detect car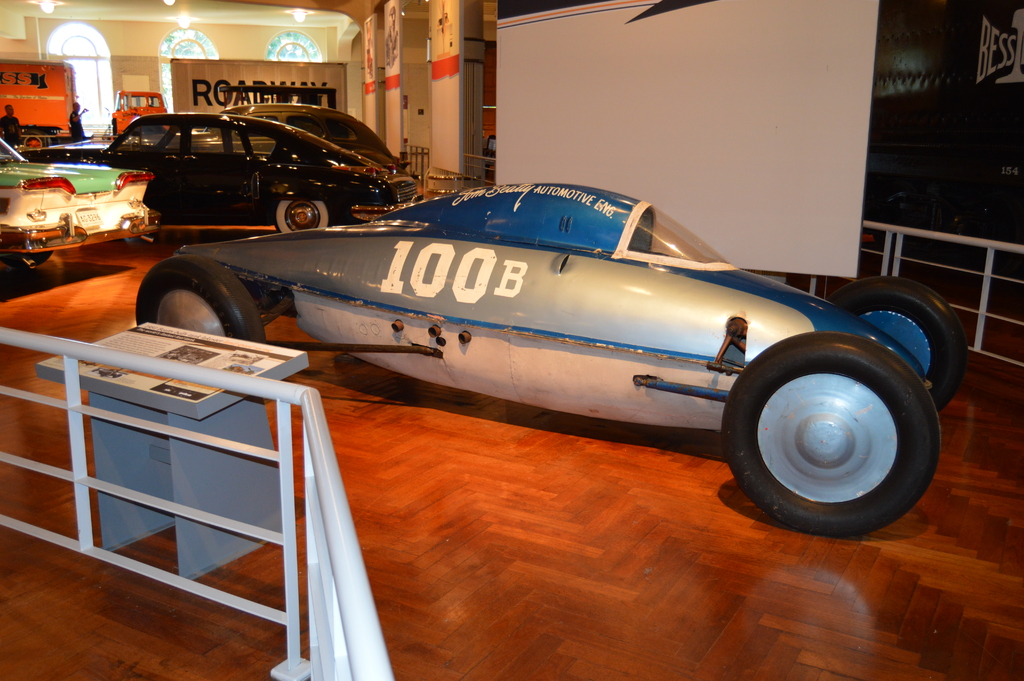
x1=0, y1=138, x2=159, y2=270
